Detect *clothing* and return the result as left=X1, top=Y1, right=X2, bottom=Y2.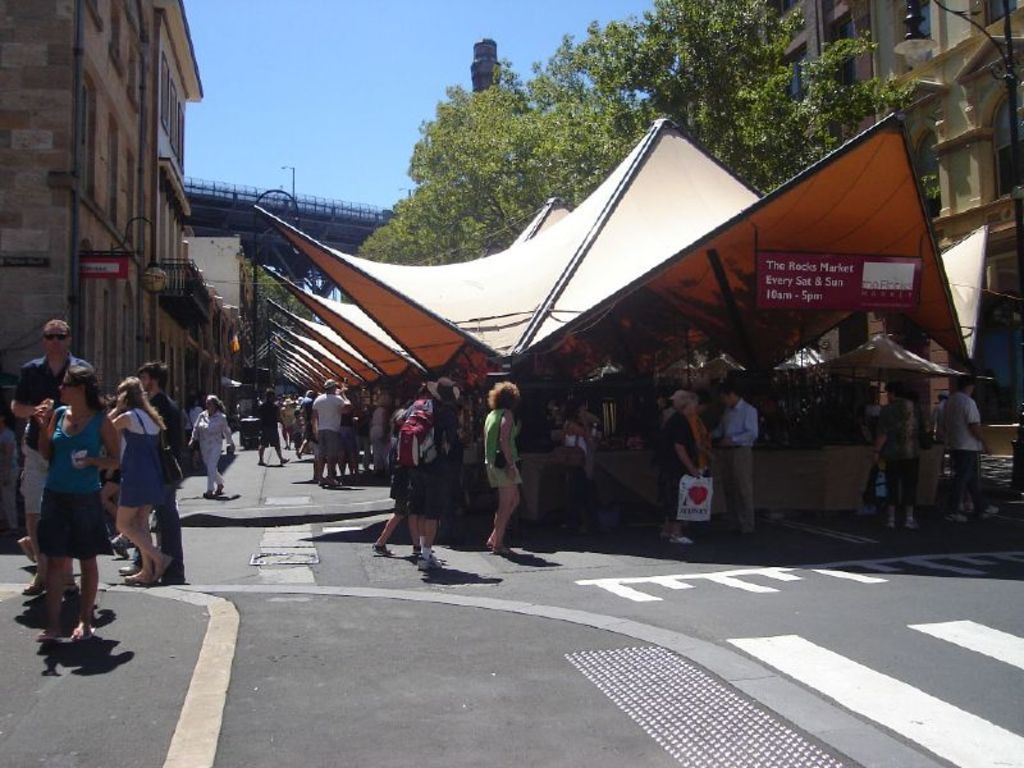
left=27, top=402, right=113, bottom=567.
